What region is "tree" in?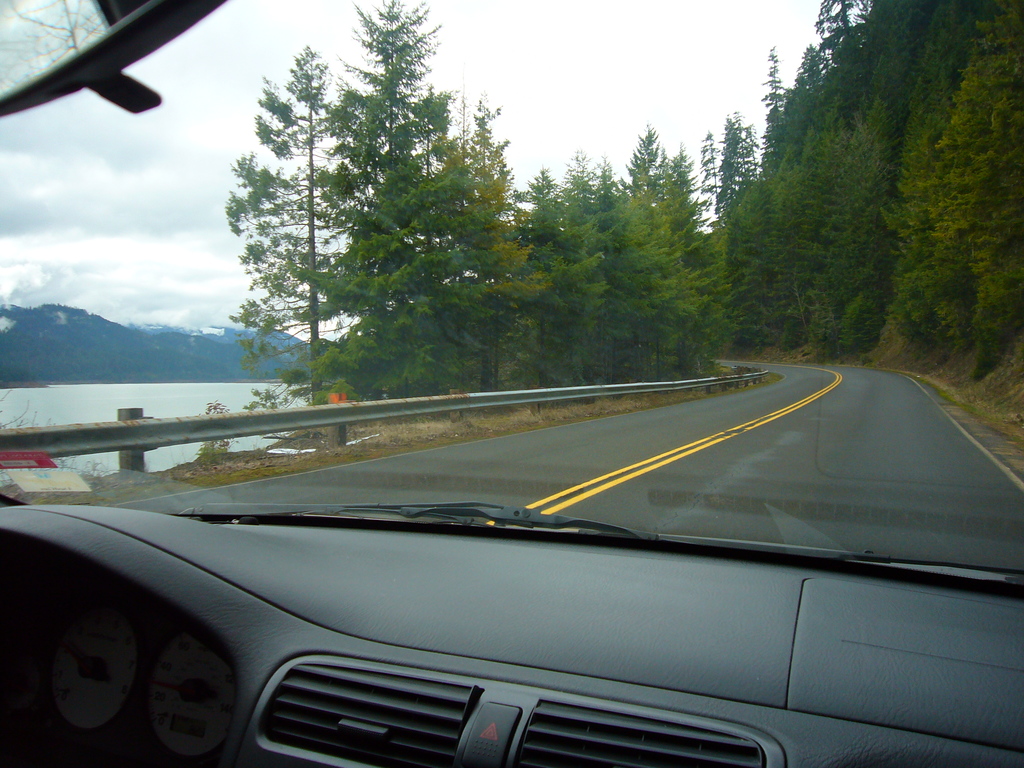
region(636, 124, 691, 381).
